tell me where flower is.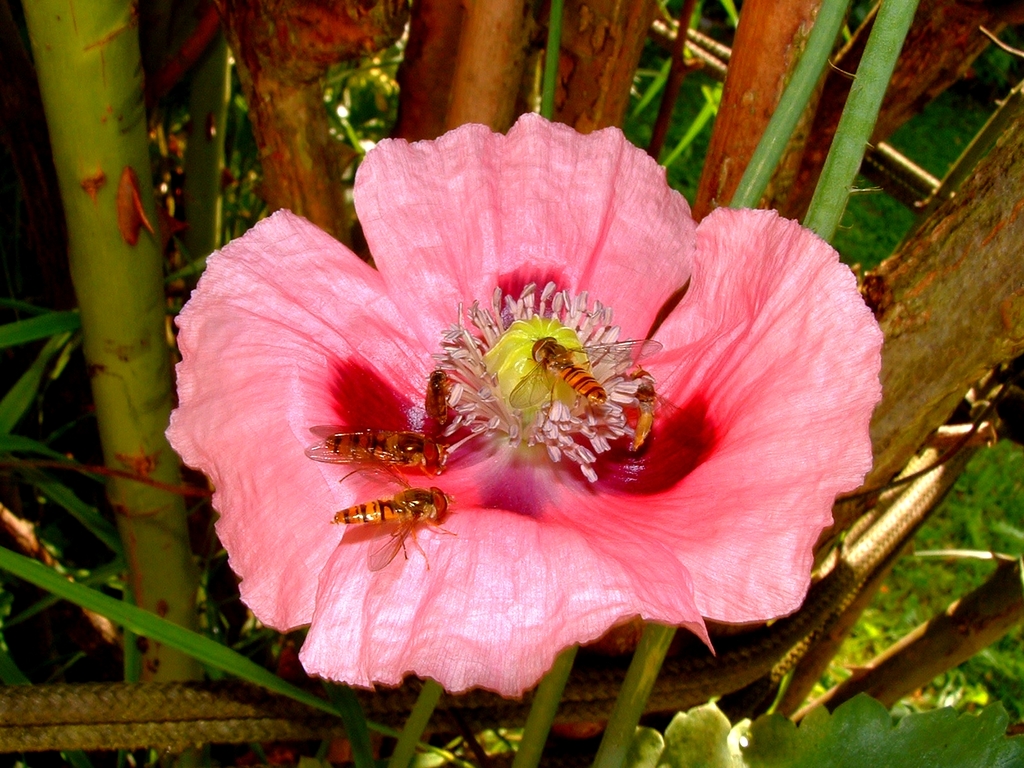
flower is at detection(184, 108, 890, 703).
